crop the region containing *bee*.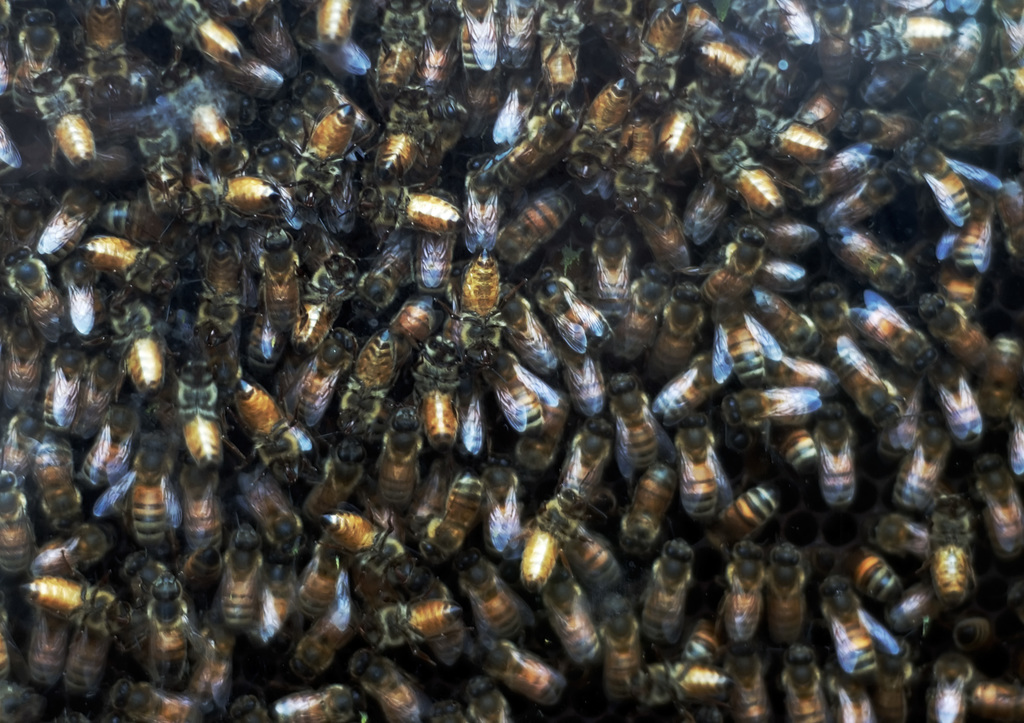
Crop region: box(175, 630, 242, 722).
